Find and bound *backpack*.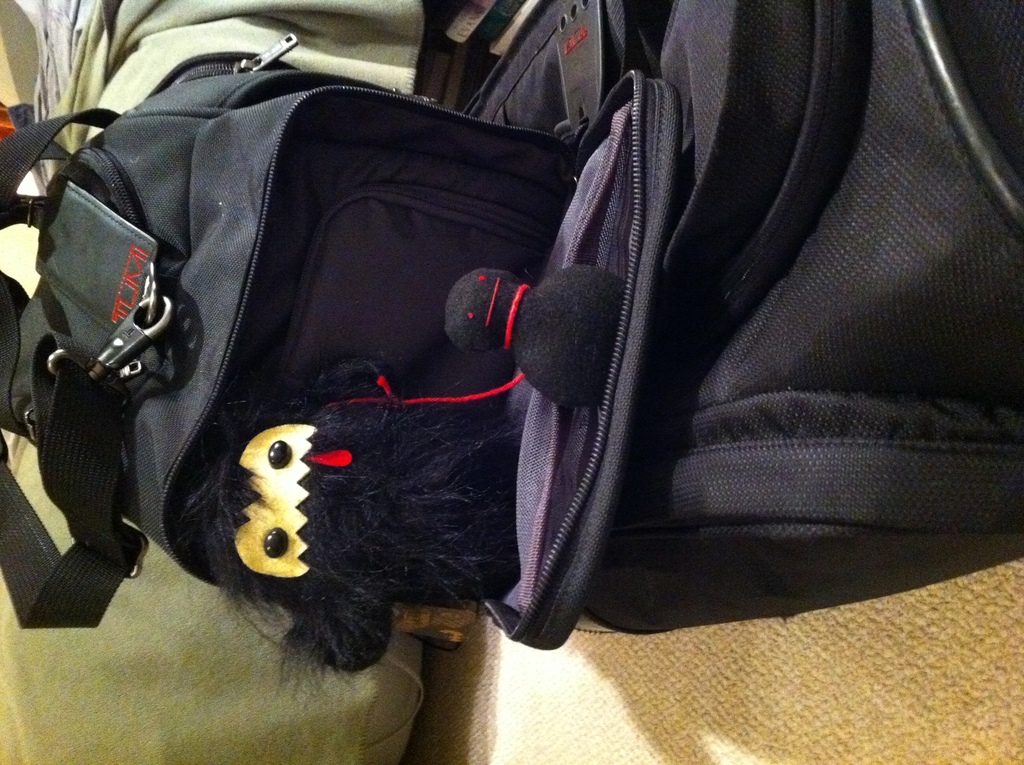
Bound: {"x1": 415, "y1": 0, "x2": 1023, "y2": 609}.
